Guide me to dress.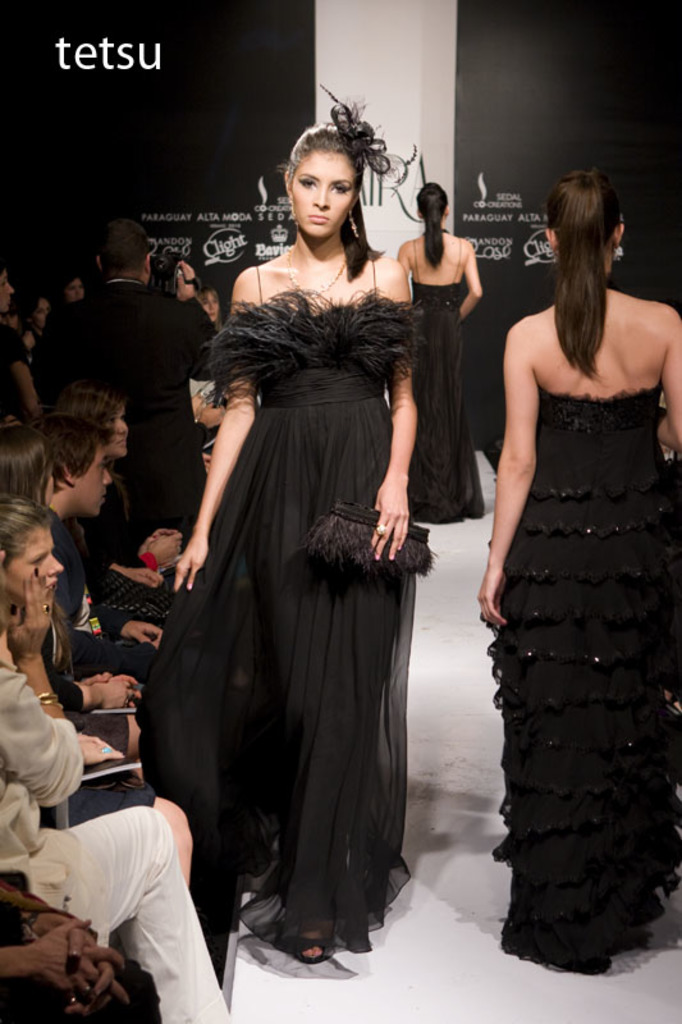
Guidance: <box>479,392,681,979</box>.
